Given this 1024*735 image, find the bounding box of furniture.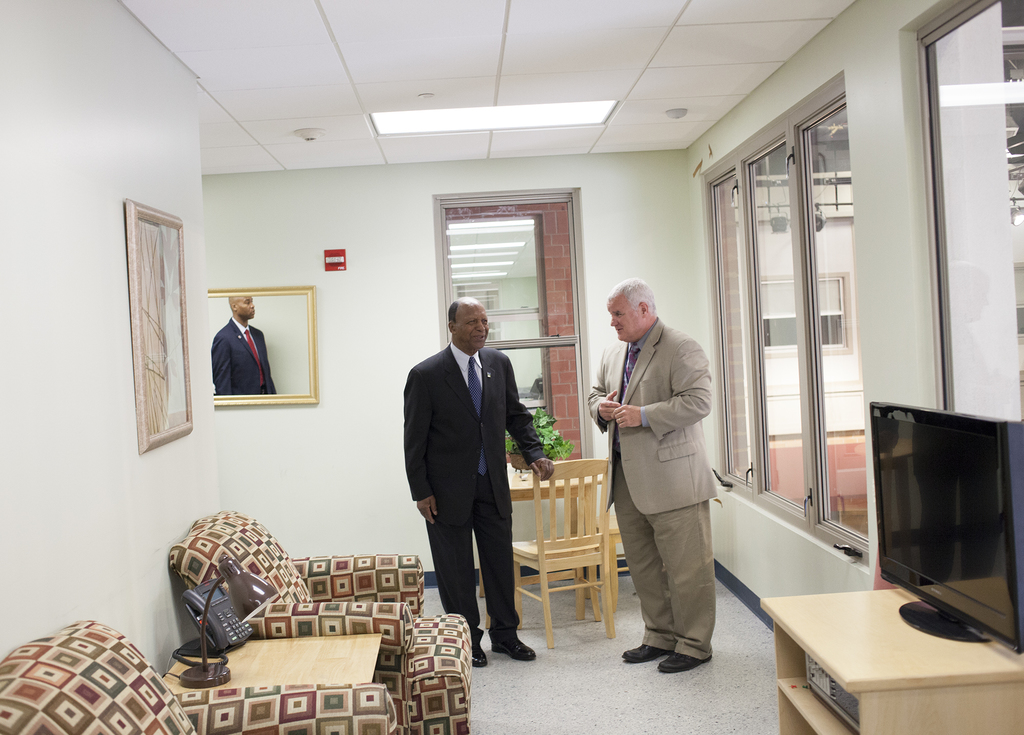
{"left": 0, "top": 622, "right": 399, "bottom": 734}.
